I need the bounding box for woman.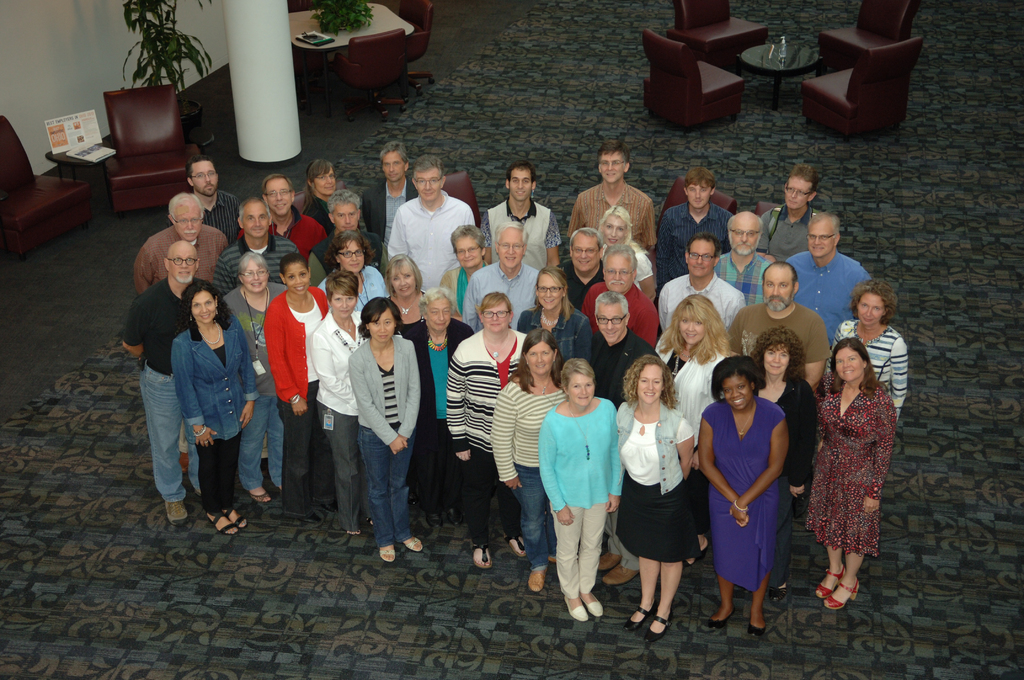
Here it is: {"x1": 487, "y1": 333, "x2": 566, "y2": 593}.
